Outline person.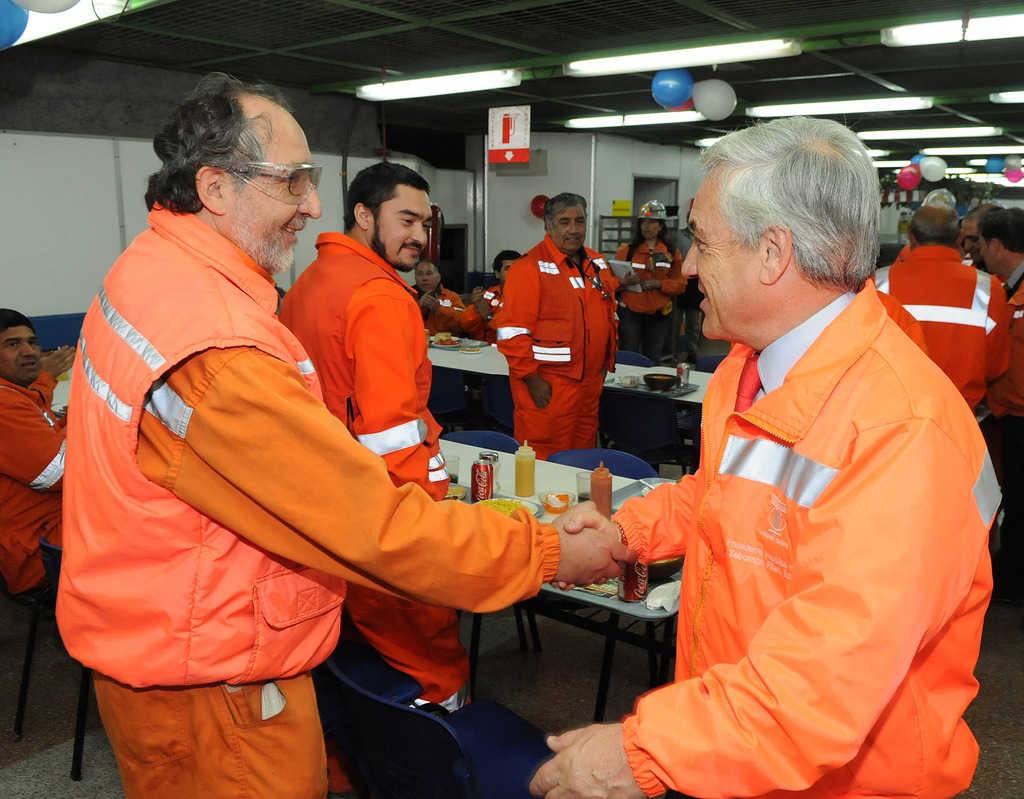
Outline: {"x1": 0, "y1": 314, "x2": 74, "y2": 601}.
